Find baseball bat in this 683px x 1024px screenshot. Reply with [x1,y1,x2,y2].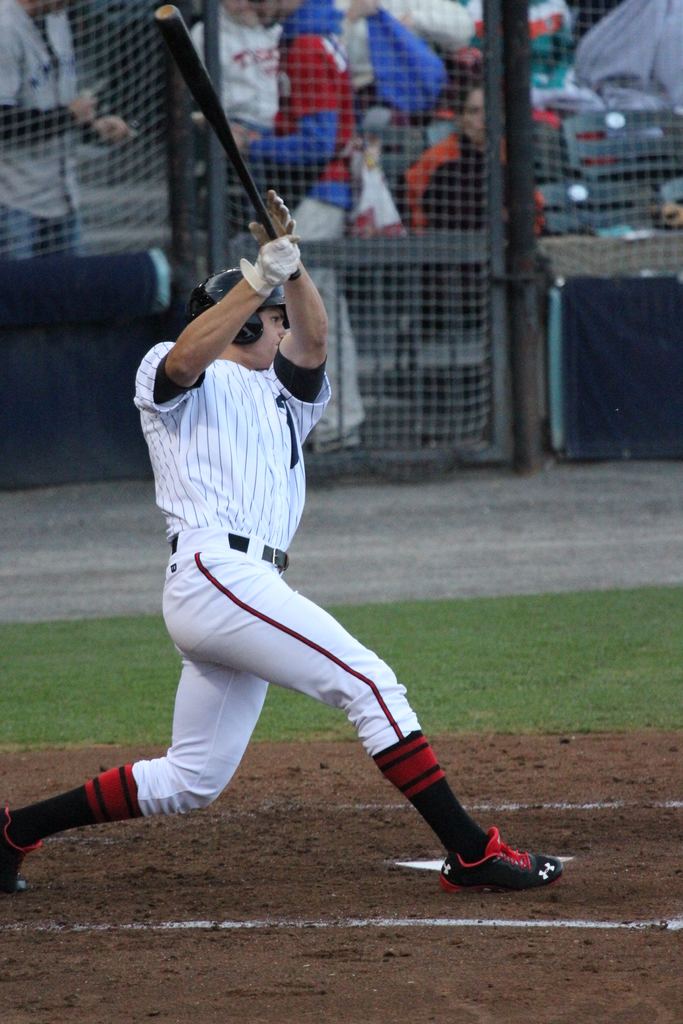
[148,0,299,282].
